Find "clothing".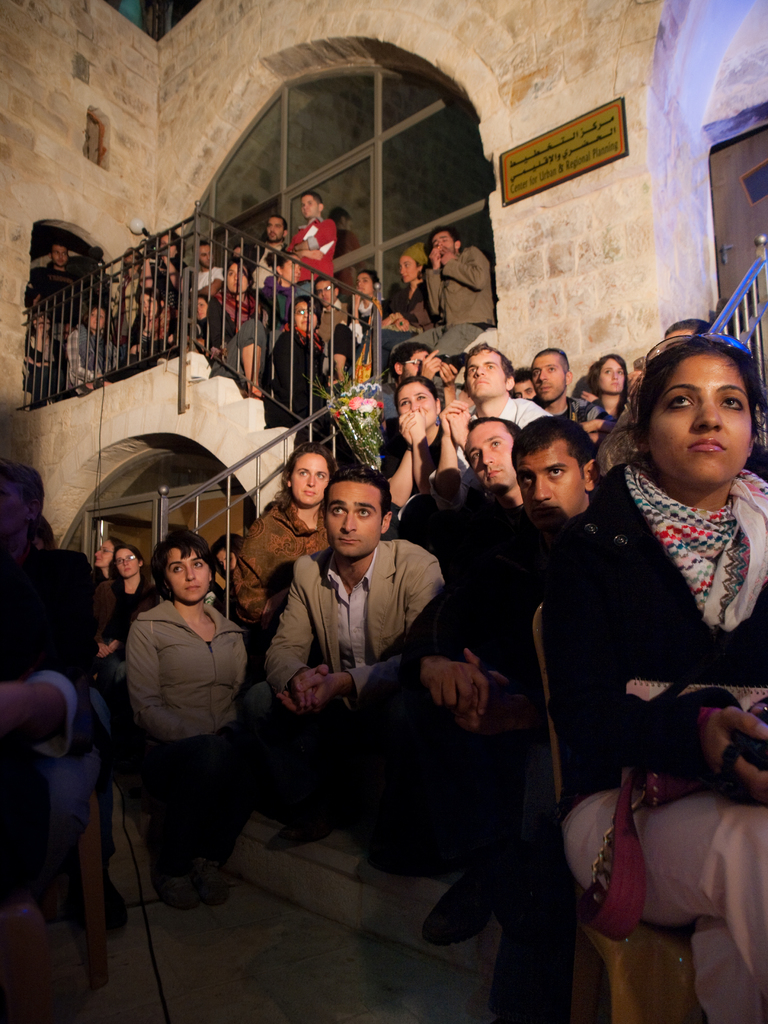
pyautogui.locateOnScreen(379, 422, 442, 493).
